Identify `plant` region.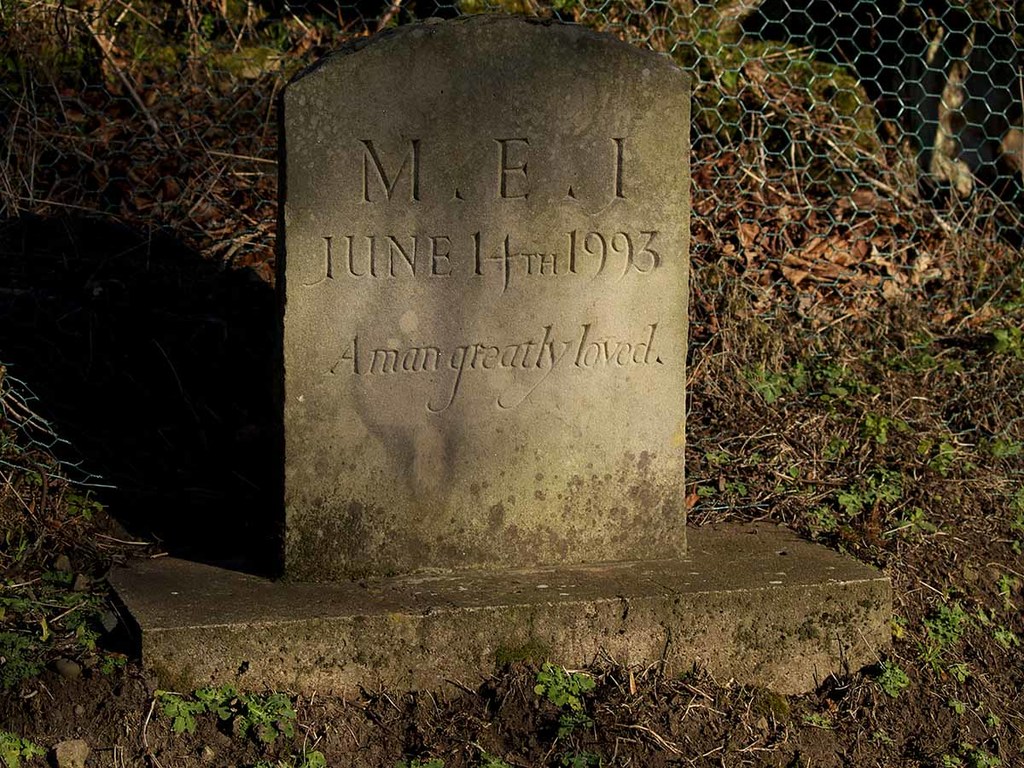
Region: select_region(536, 660, 601, 767).
